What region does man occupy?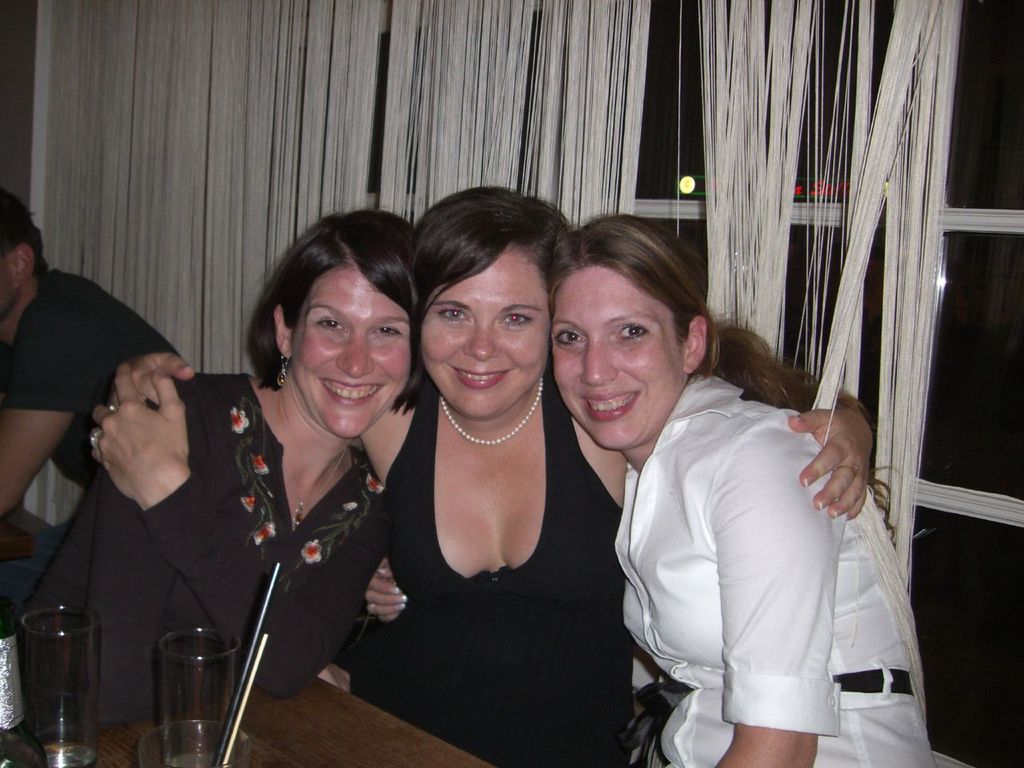
<box>0,182,194,648</box>.
